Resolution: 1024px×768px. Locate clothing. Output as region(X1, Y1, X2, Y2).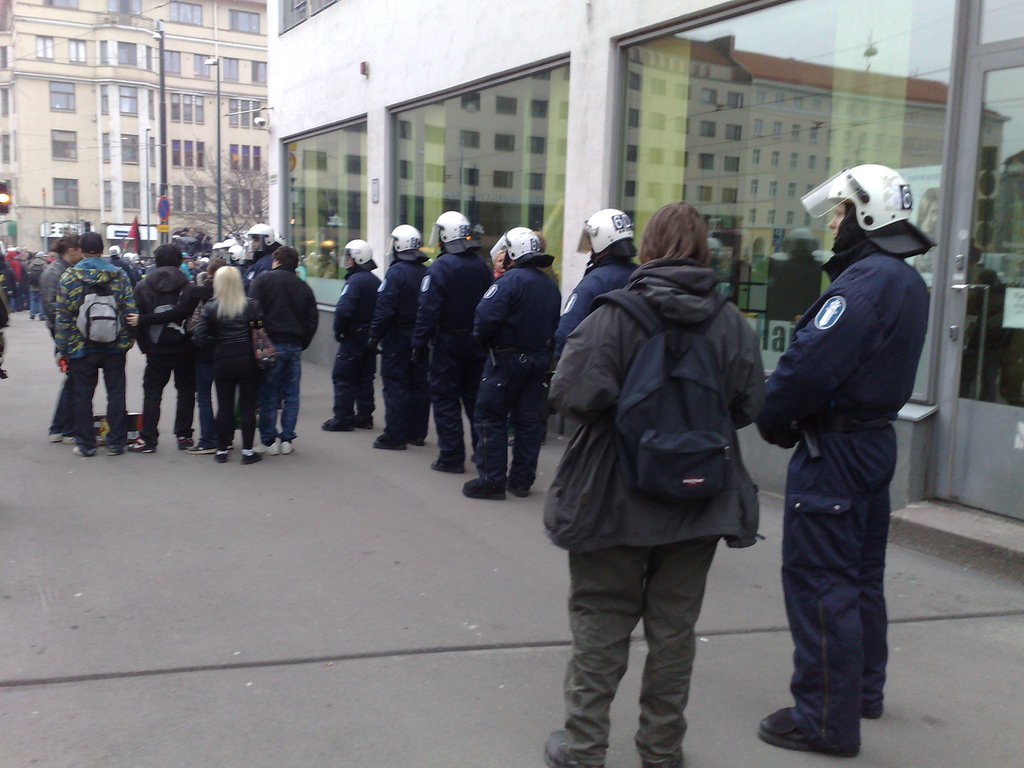
region(559, 257, 641, 346).
